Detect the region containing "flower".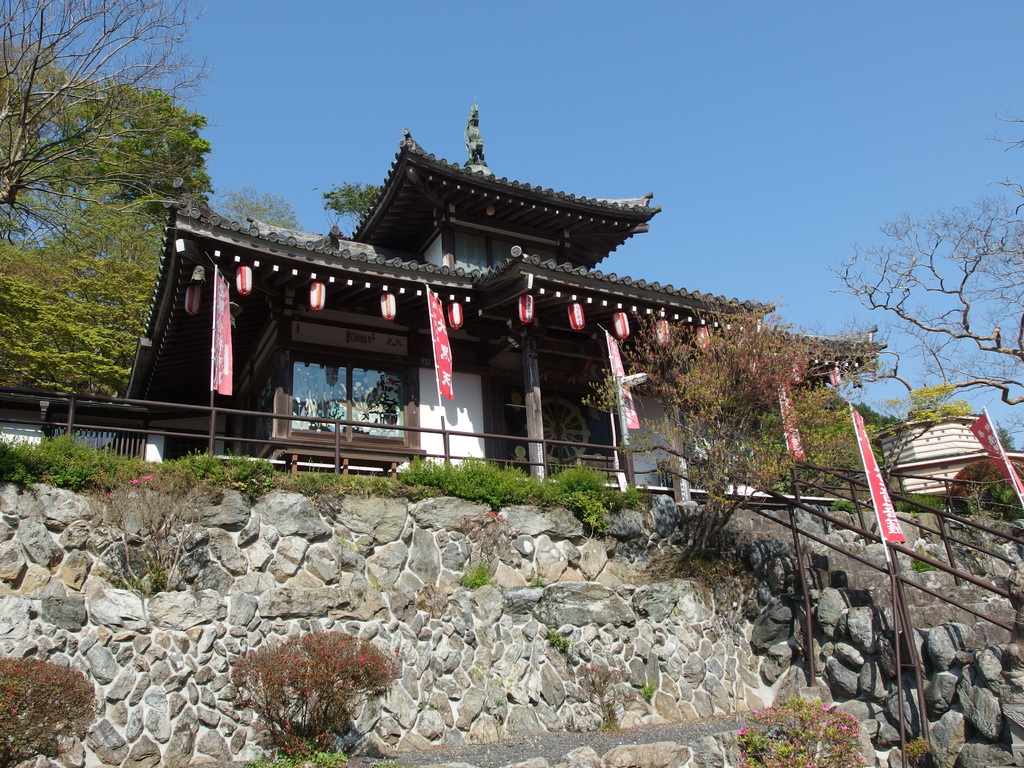
bbox=[131, 479, 140, 485].
